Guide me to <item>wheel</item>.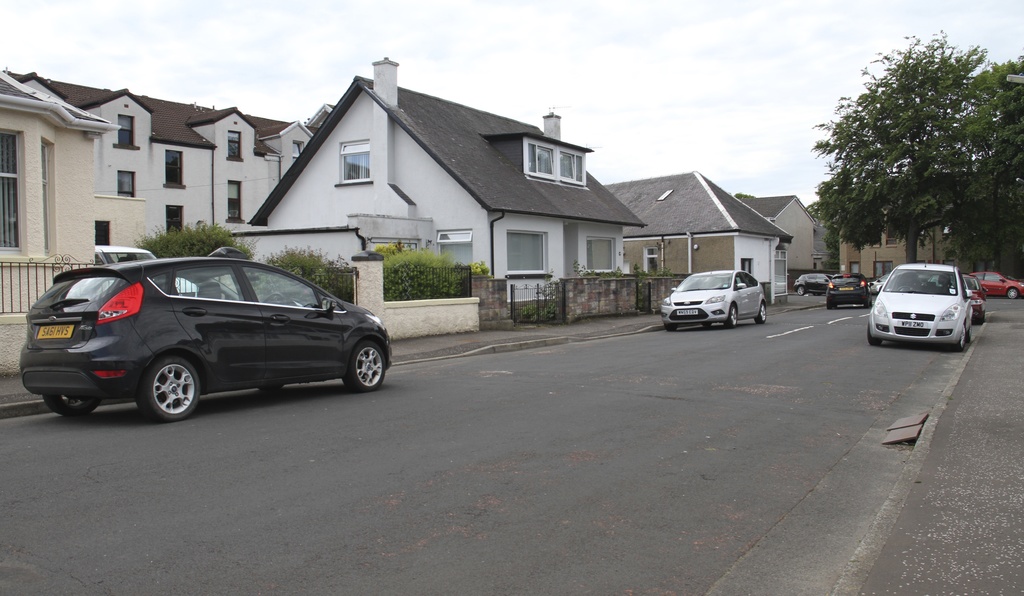
Guidance: {"left": 701, "top": 321, "right": 714, "bottom": 329}.
